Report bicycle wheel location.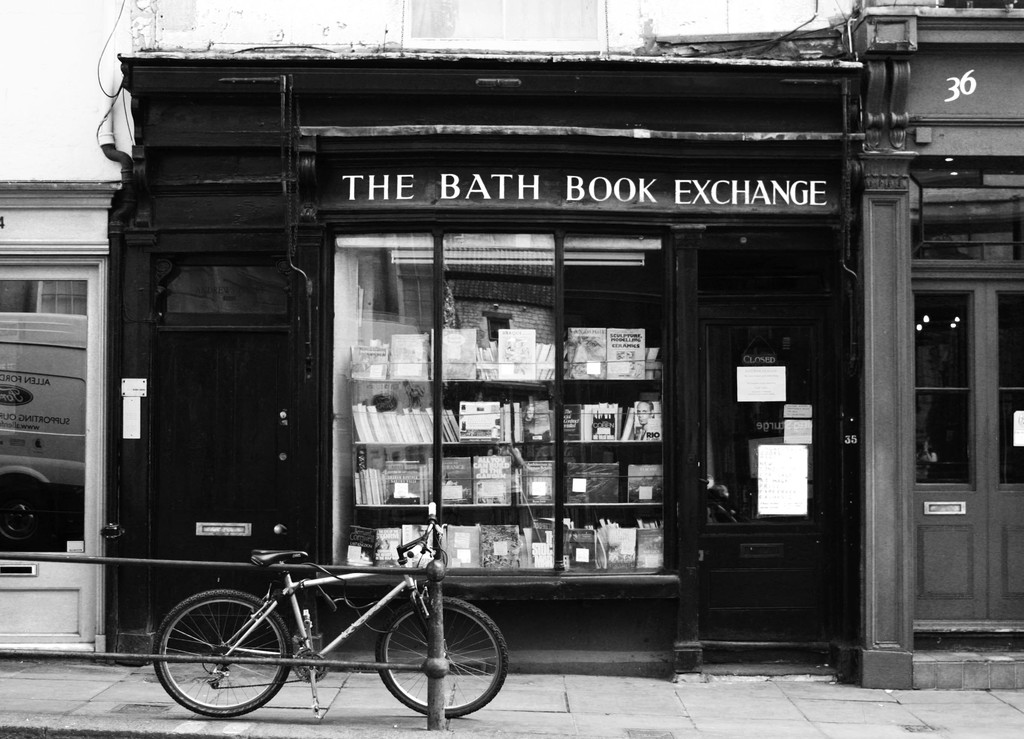
Report: crop(159, 600, 285, 726).
